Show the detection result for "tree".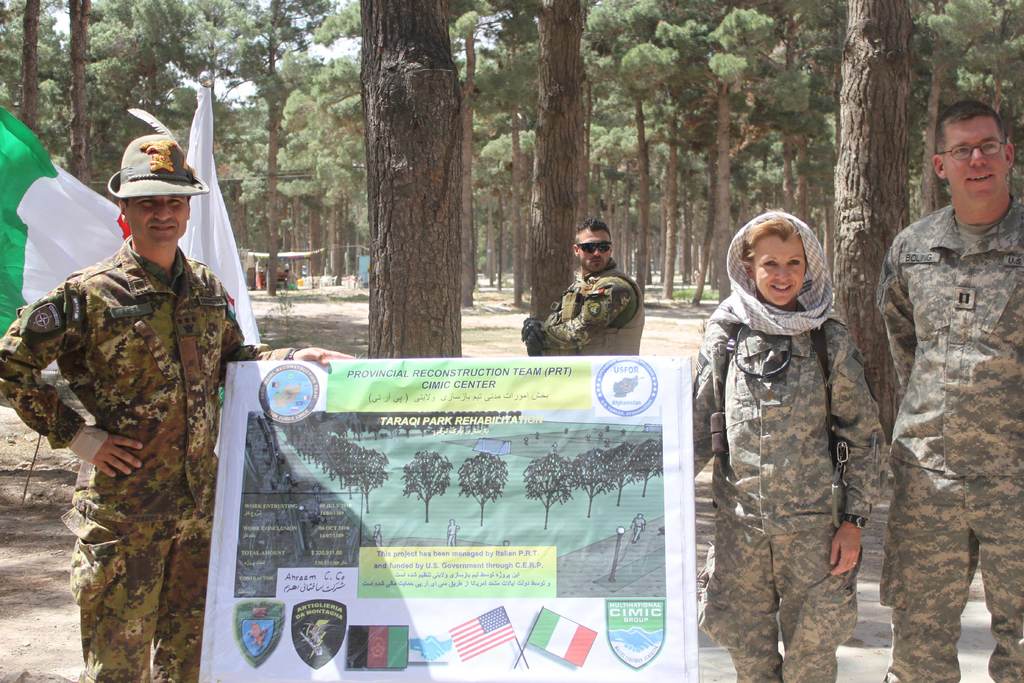
detection(518, 449, 573, 531).
